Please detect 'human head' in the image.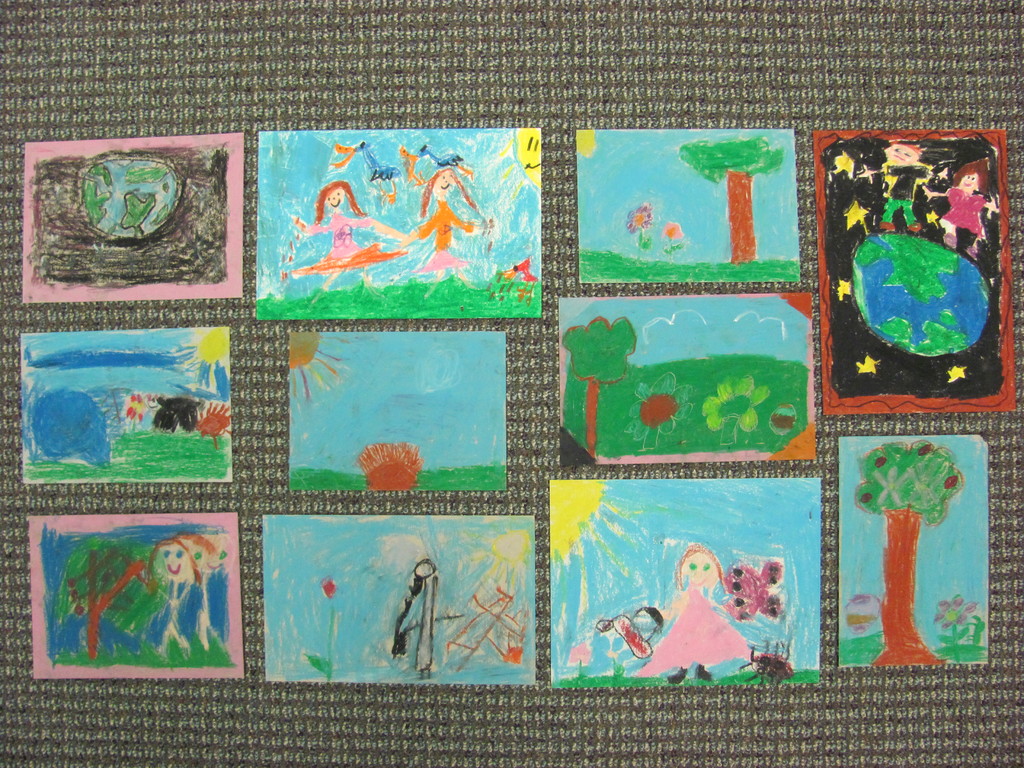
[x1=669, y1=538, x2=730, y2=588].
